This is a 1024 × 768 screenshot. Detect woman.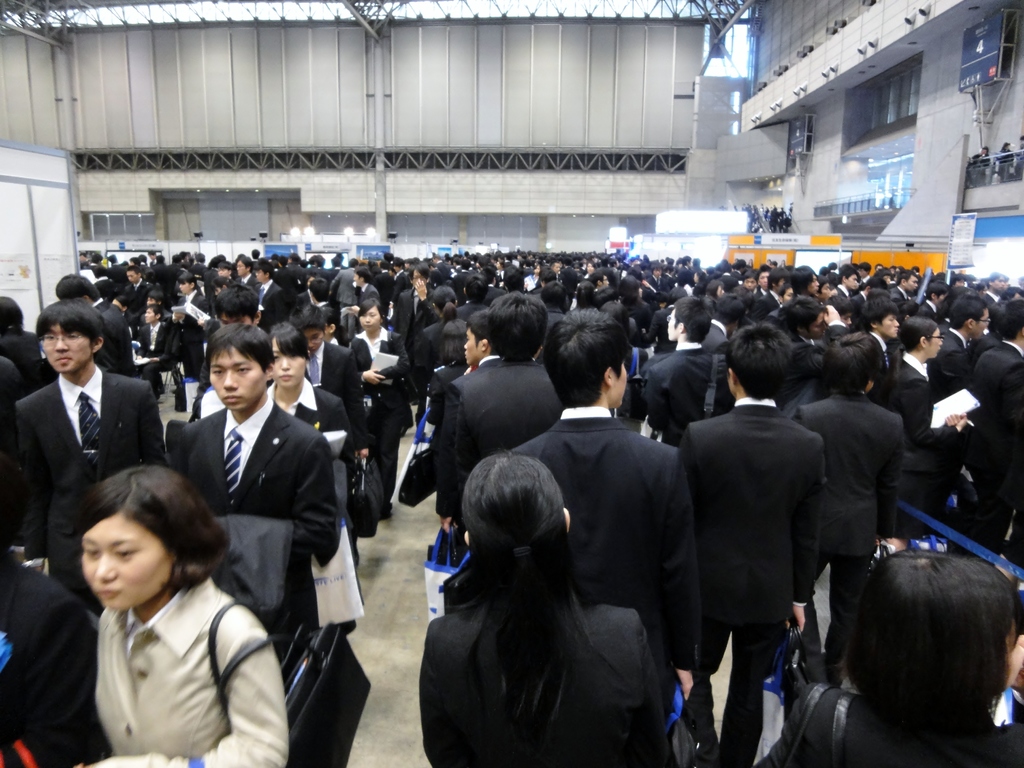
<box>968,148,989,180</box>.
